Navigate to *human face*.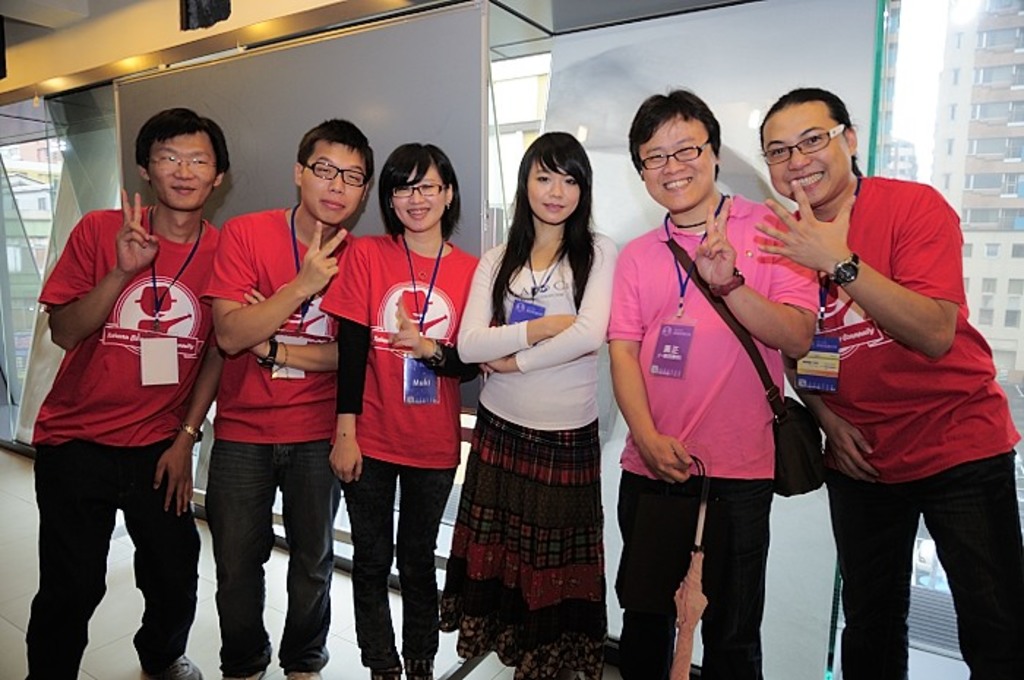
Navigation target: left=764, top=99, right=850, bottom=205.
